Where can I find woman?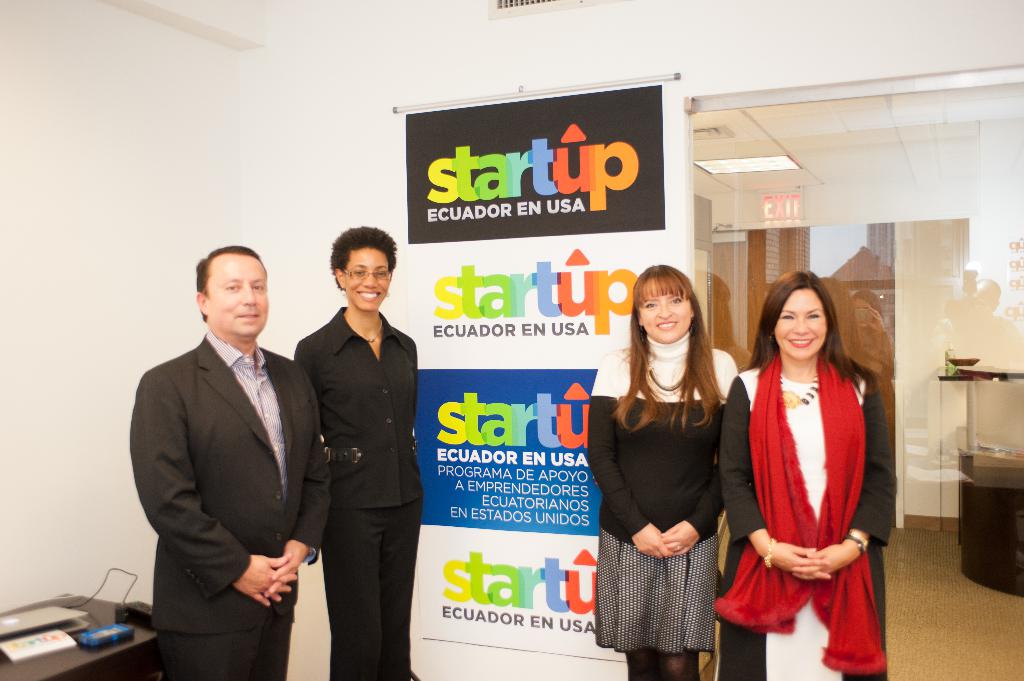
You can find it at Rect(585, 264, 748, 679).
